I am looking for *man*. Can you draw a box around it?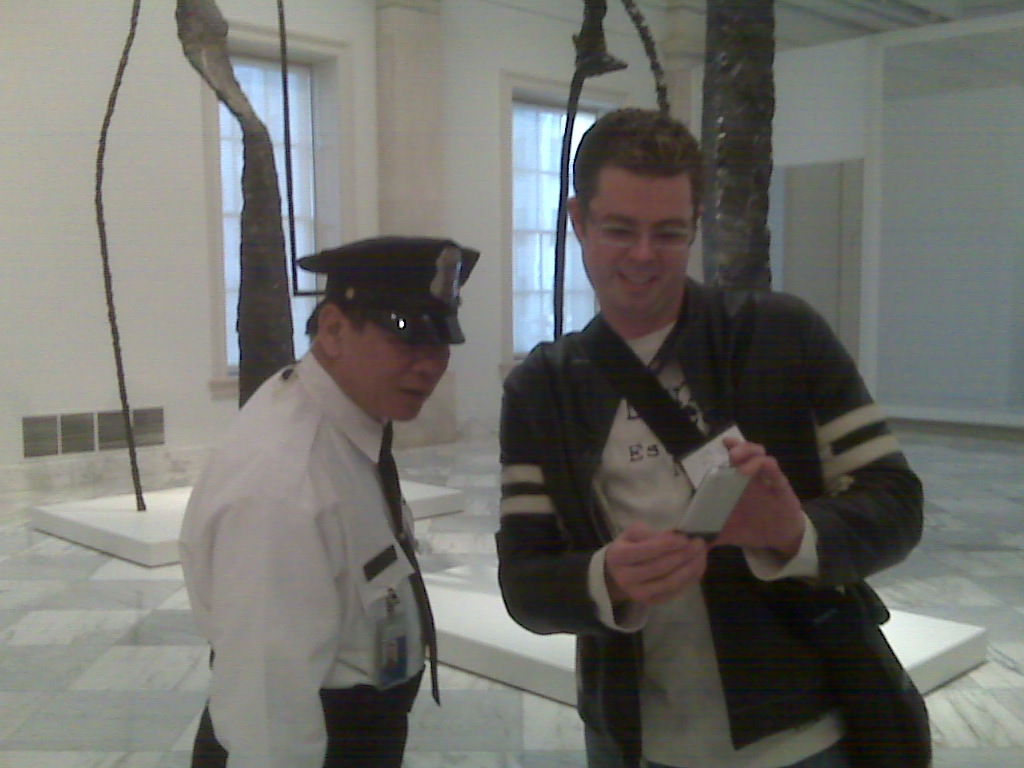
Sure, the bounding box is bbox=(482, 114, 917, 753).
